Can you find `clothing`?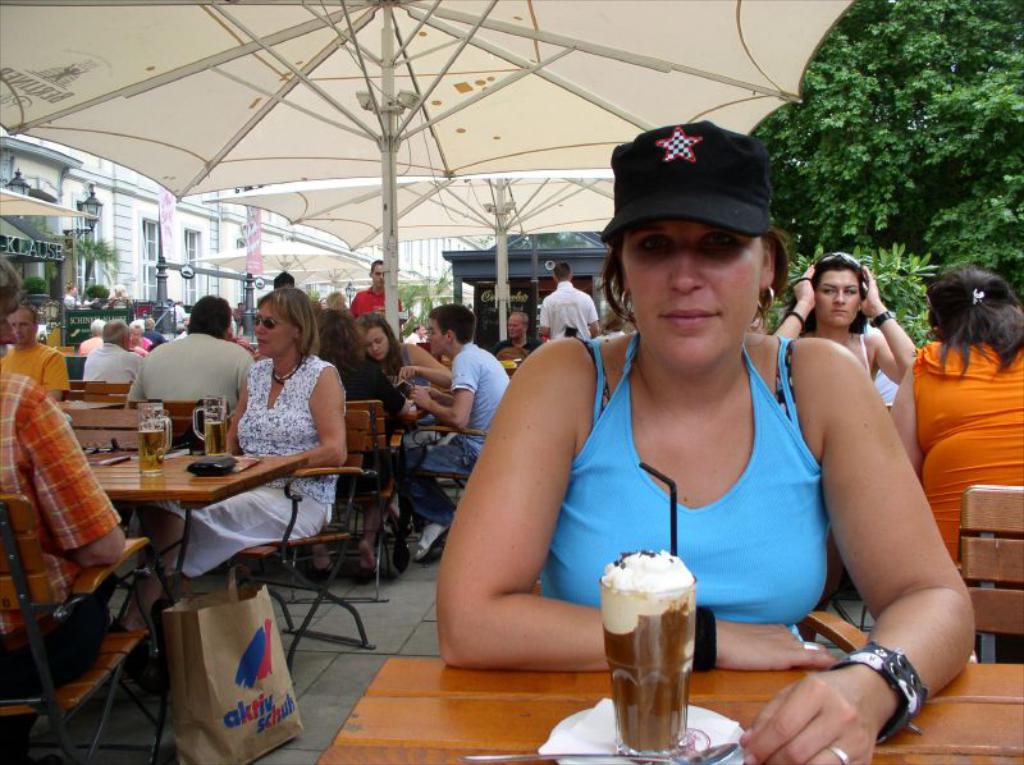
Yes, bounding box: (799, 321, 873, 377).
